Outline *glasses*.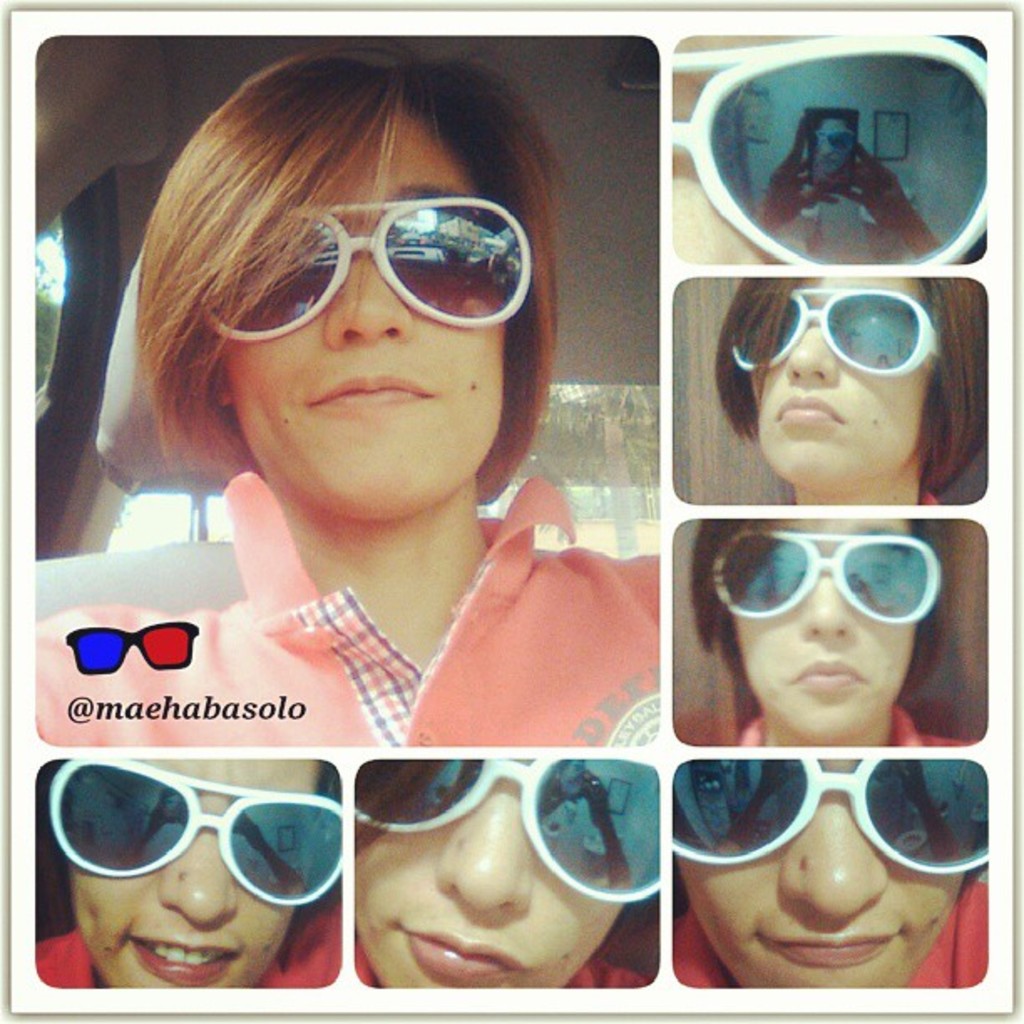
Outline: BBox(661, 750, 996, 877).
